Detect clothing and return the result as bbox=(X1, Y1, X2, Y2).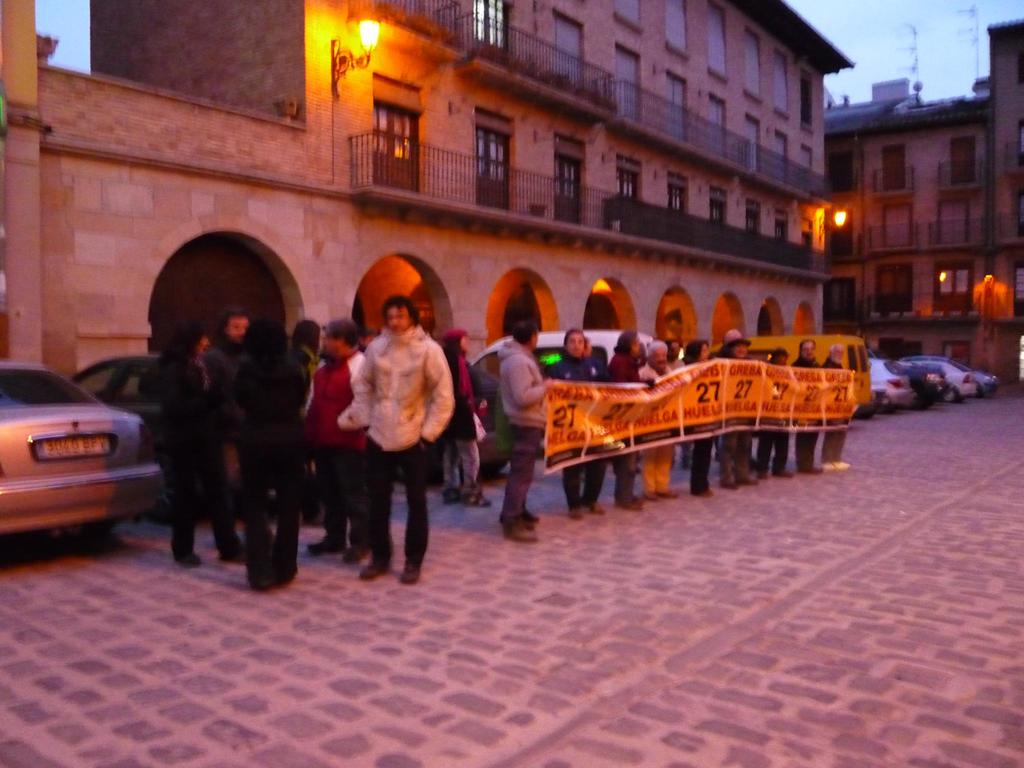
bbox=(687, 433, 716, 495).
